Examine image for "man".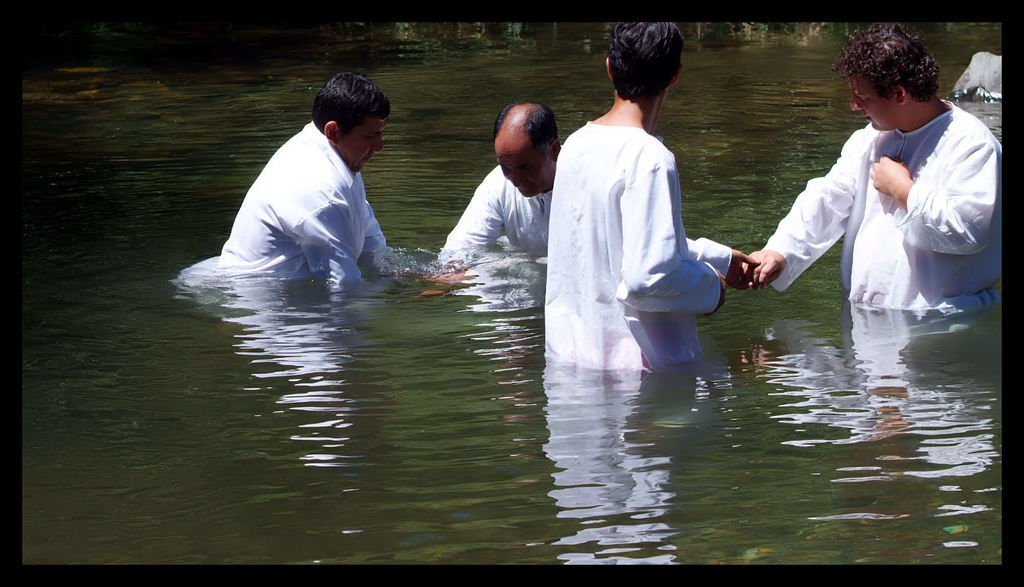
Examination result: locate(430, 91, 568, 259).
